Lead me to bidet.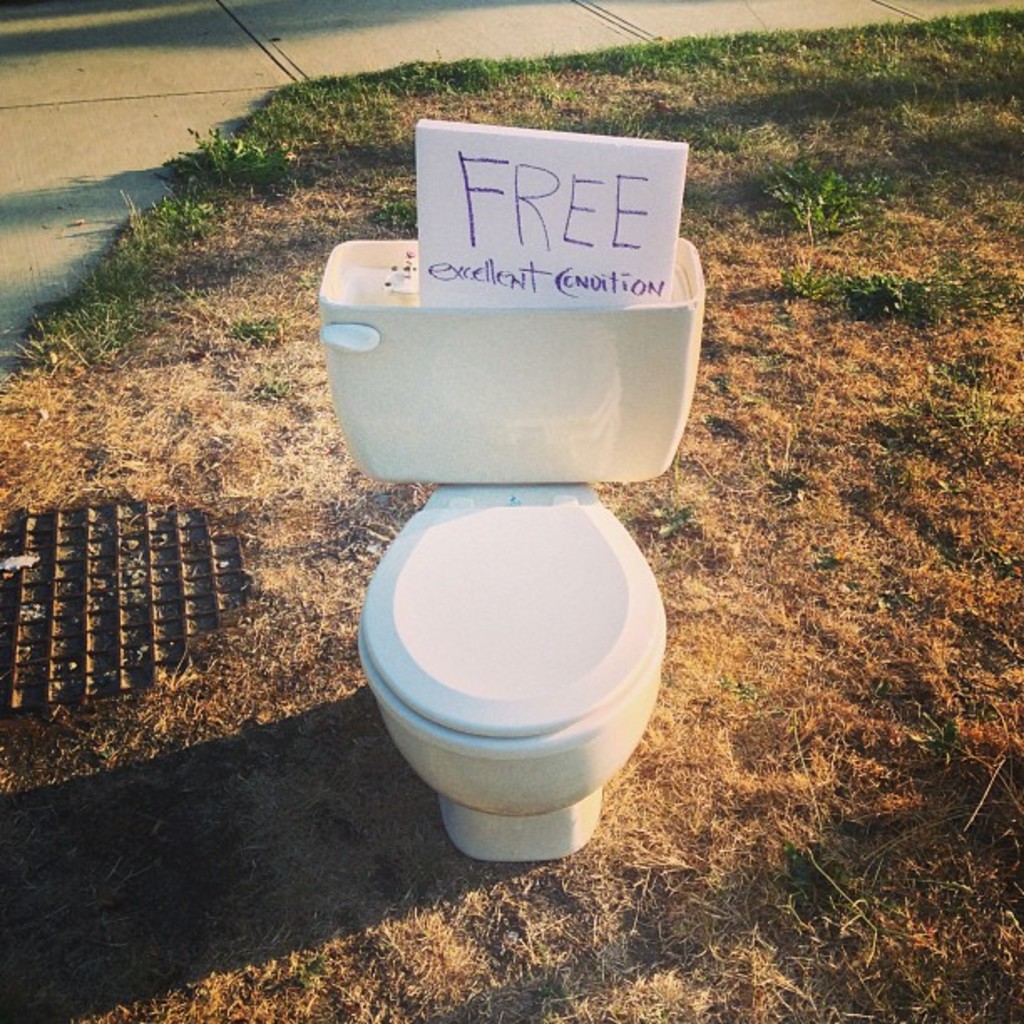
Lead to x1=363, y1=489, x2=668, y2=863.
